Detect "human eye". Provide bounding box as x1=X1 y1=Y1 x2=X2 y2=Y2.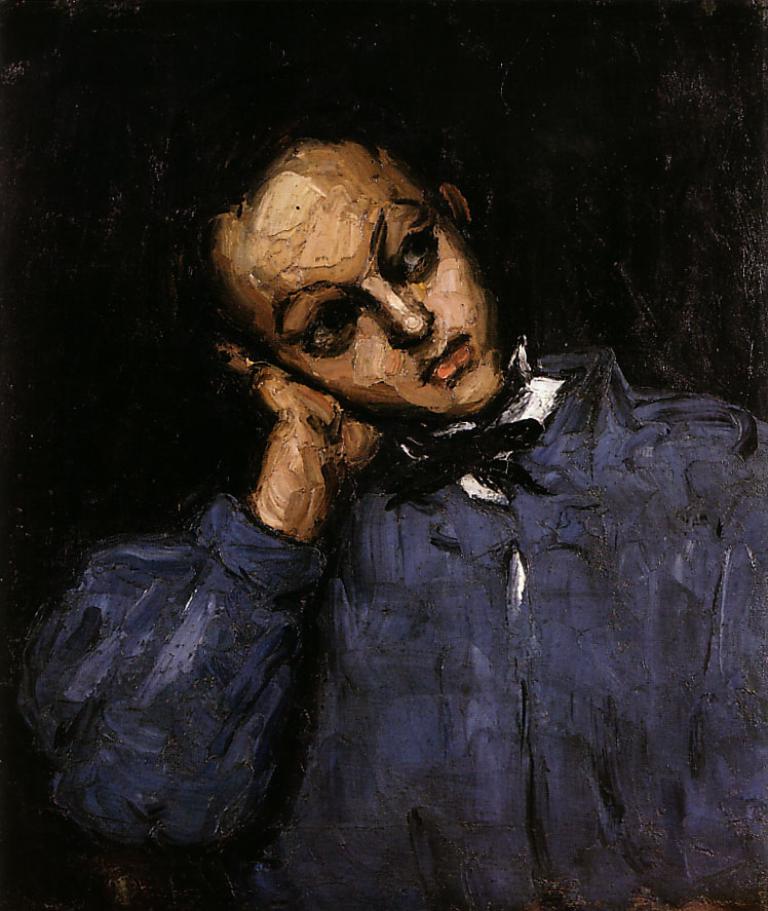
x1=386 y1=220 x2=440 y2=284.
